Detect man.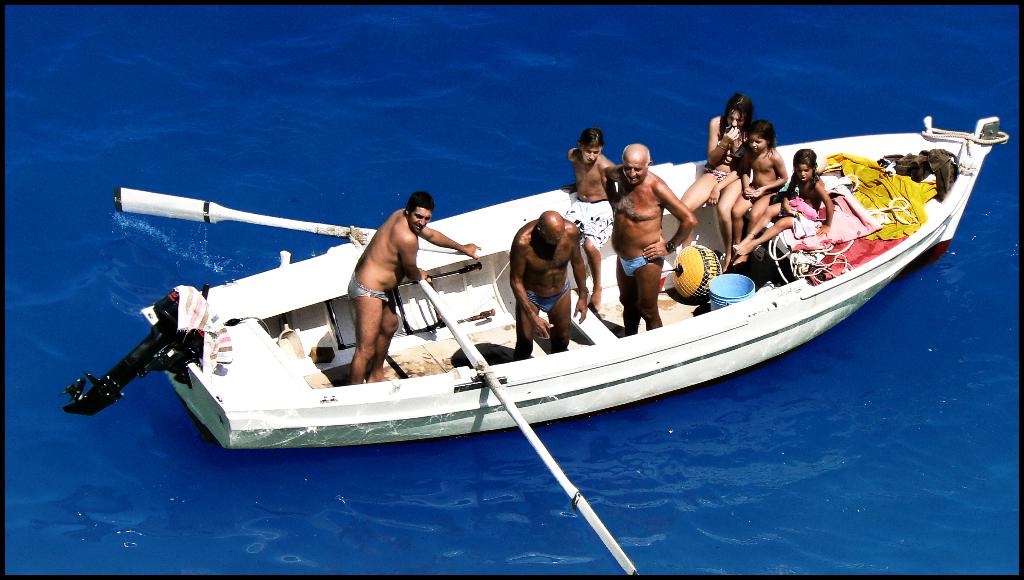
Detected at 509, 210, 587, 358.
